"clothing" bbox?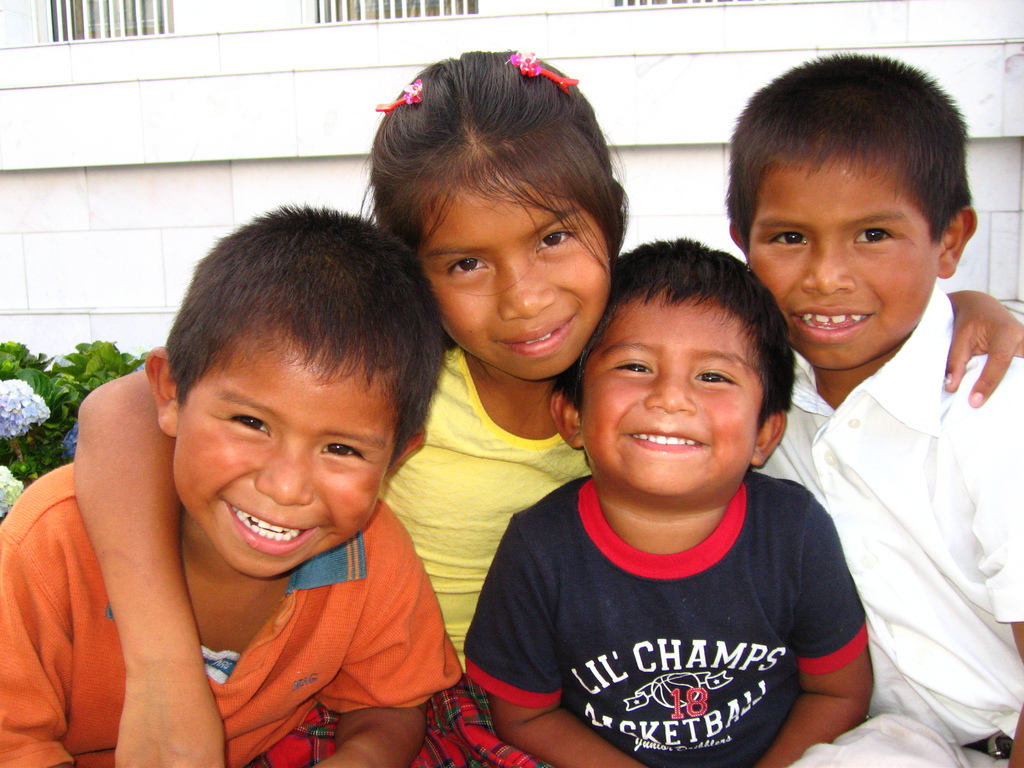
{"x1": 751, "y1": 281, "x2": 1023, "y2": 767}
